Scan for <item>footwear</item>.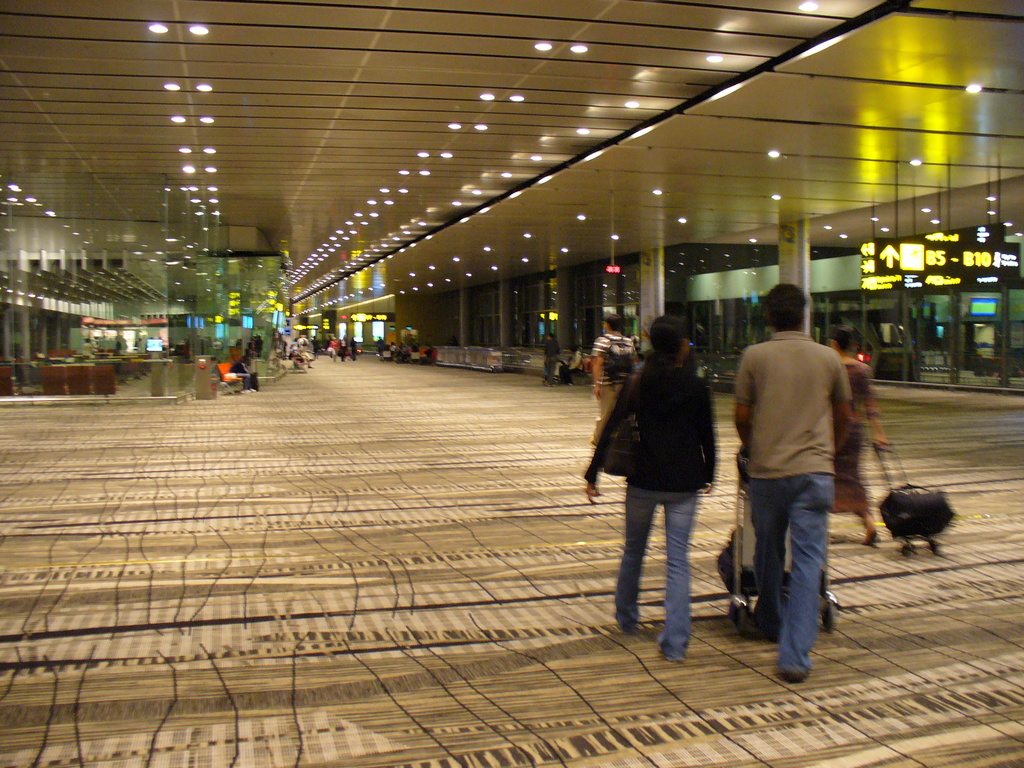
Scan result: left=785, top=671, right=808, bottom=685.
